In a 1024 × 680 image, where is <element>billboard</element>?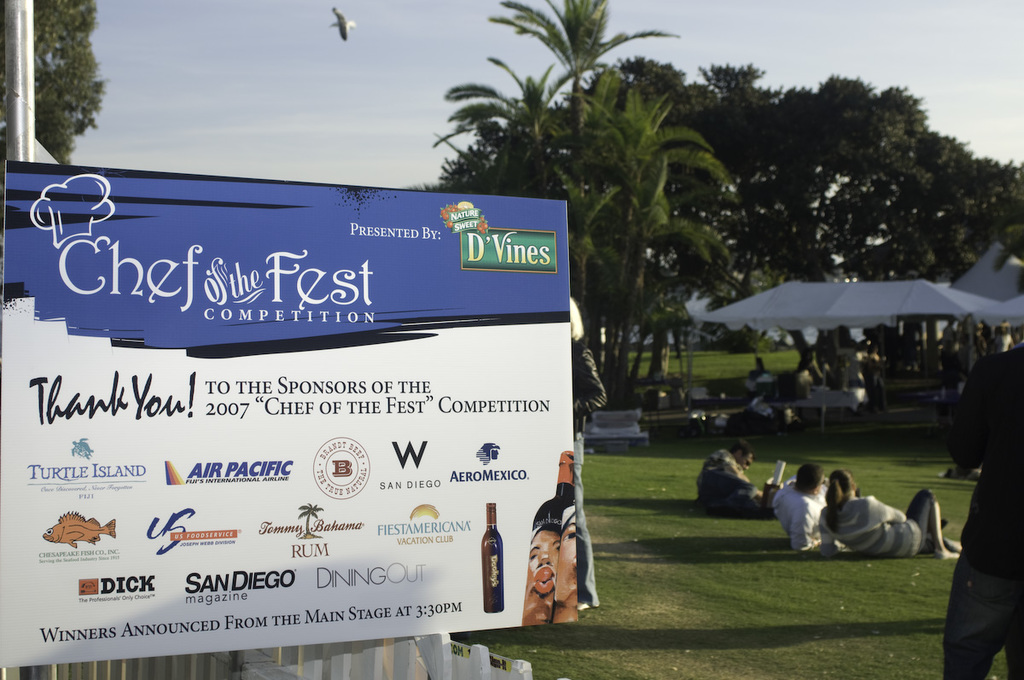
Rect(0, 178, 600, 668).
